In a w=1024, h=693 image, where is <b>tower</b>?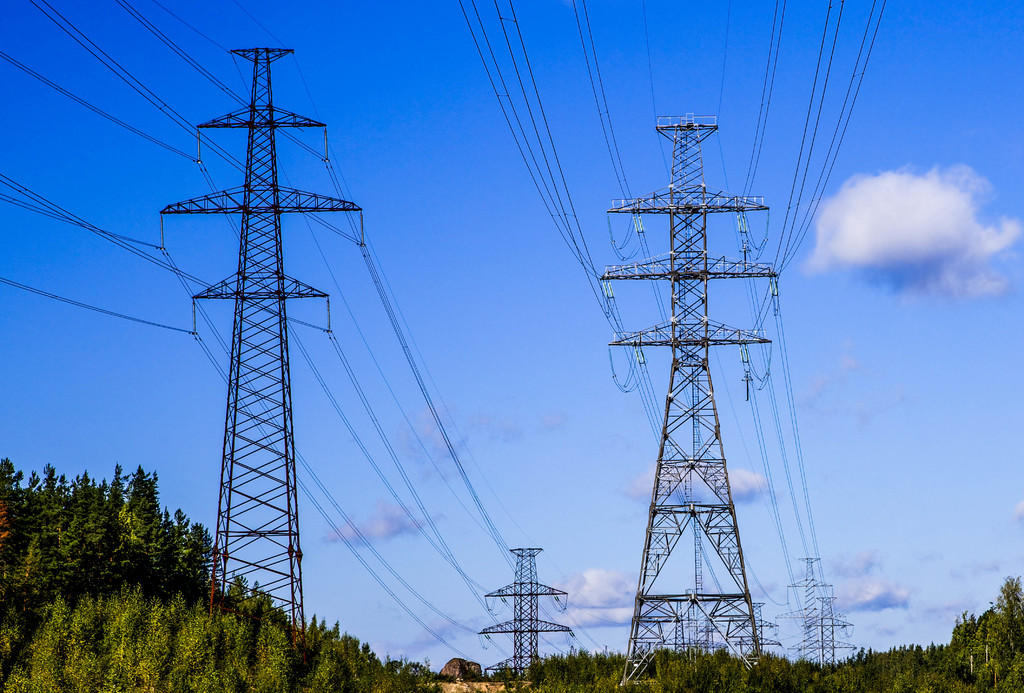
bbox=[787, 596, 861, 662].
